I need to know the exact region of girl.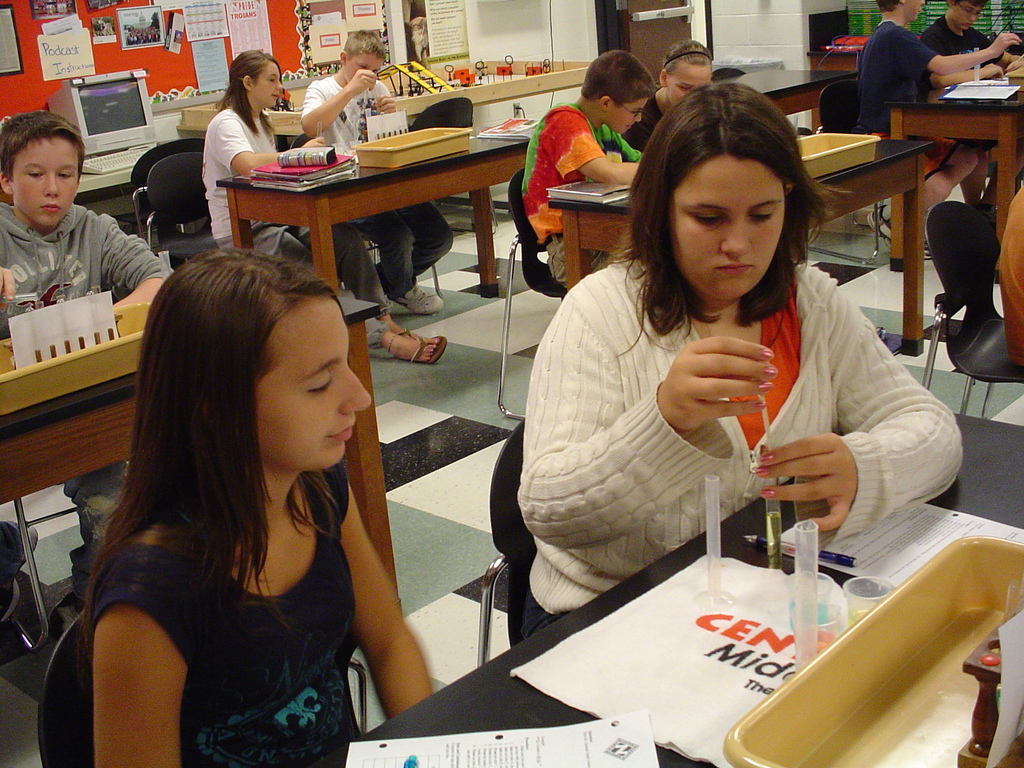
Region: locate(200, 53, 447, 368).
